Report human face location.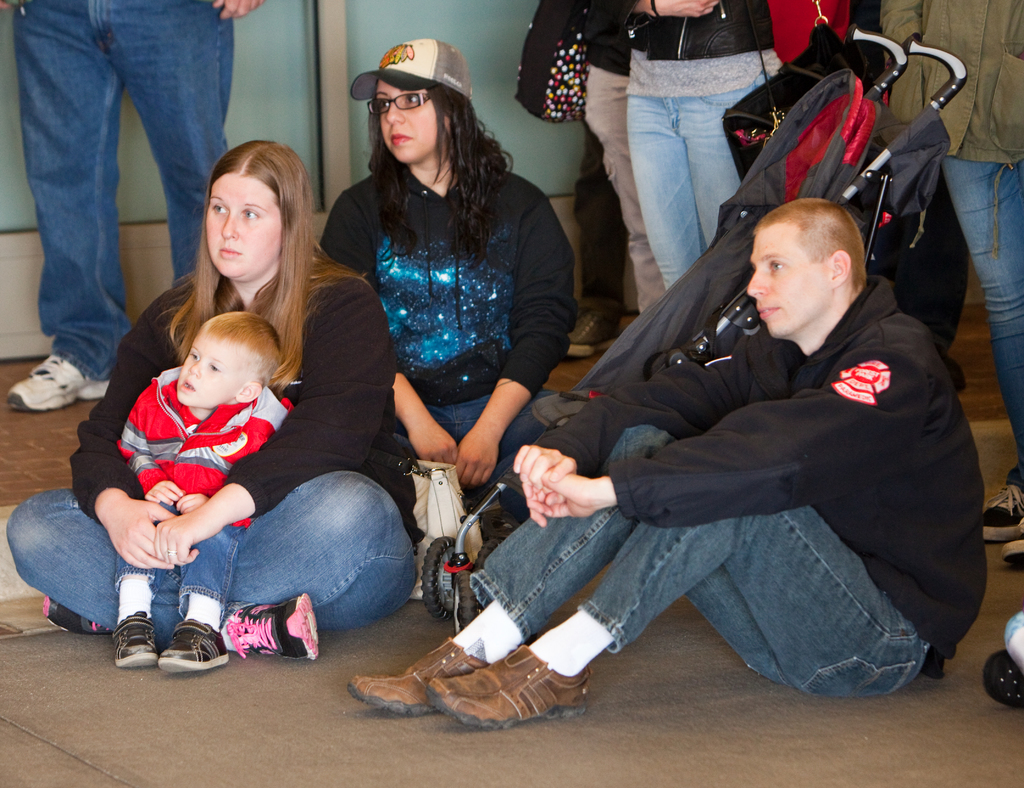
Report: region(200, 171, 288, 279).
